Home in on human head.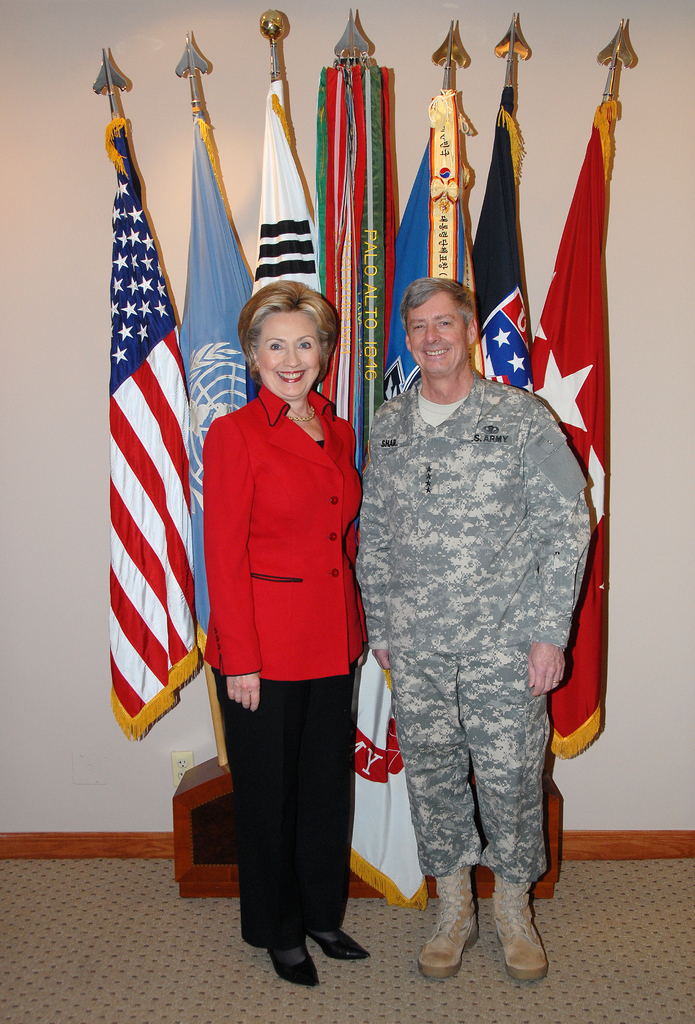
Homed in at [227,269,349,388].
